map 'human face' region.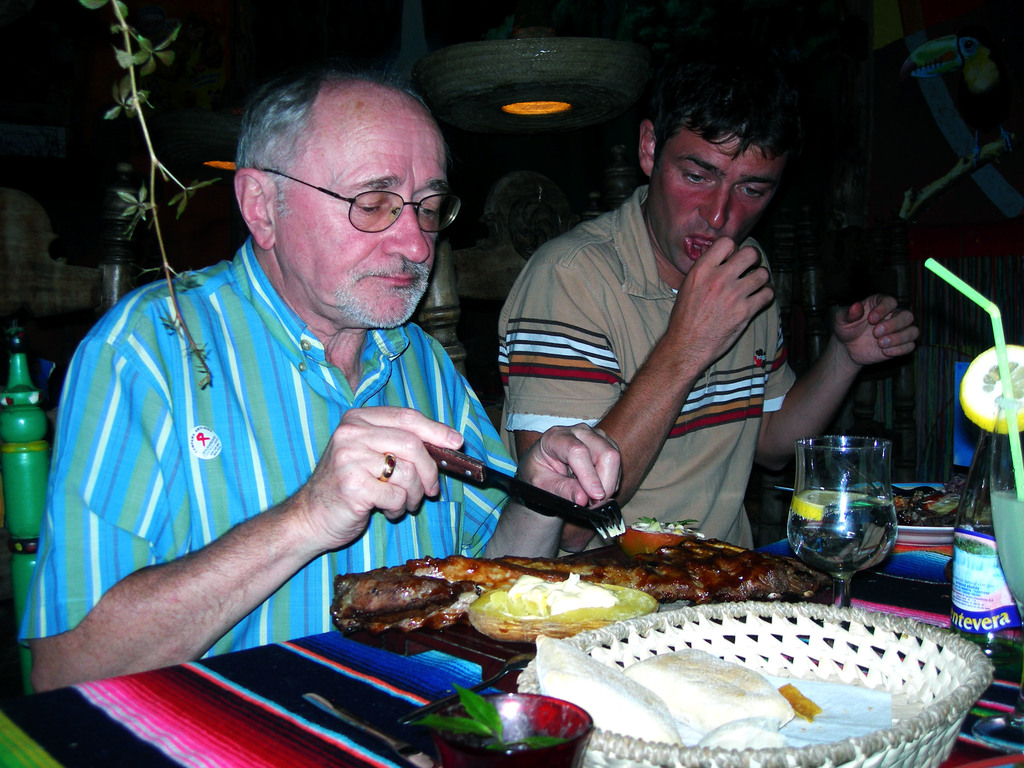
Mapped to <box>276,103,453,324</box>.
